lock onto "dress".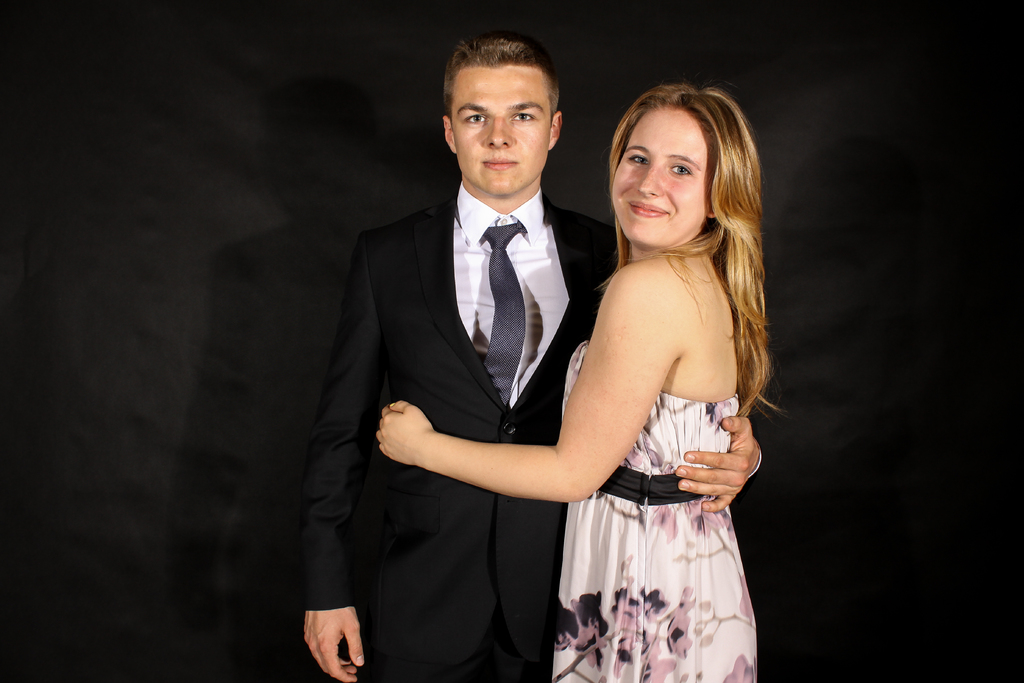
Locked: region(517, 326, 774, 658).
